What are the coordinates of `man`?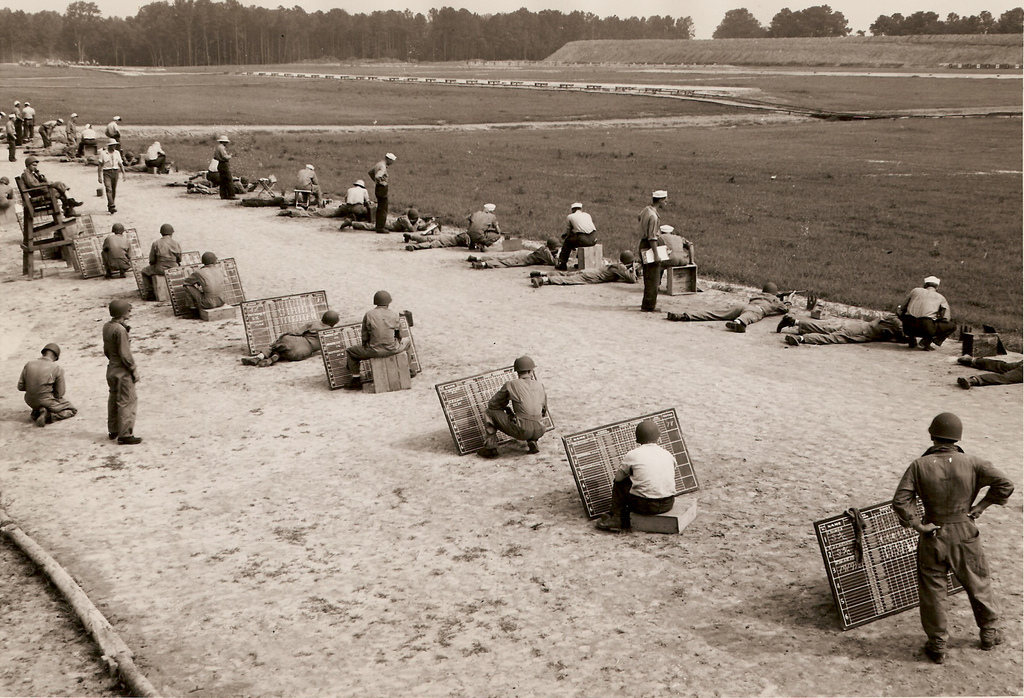
box=[143, 138, 167, 174].
